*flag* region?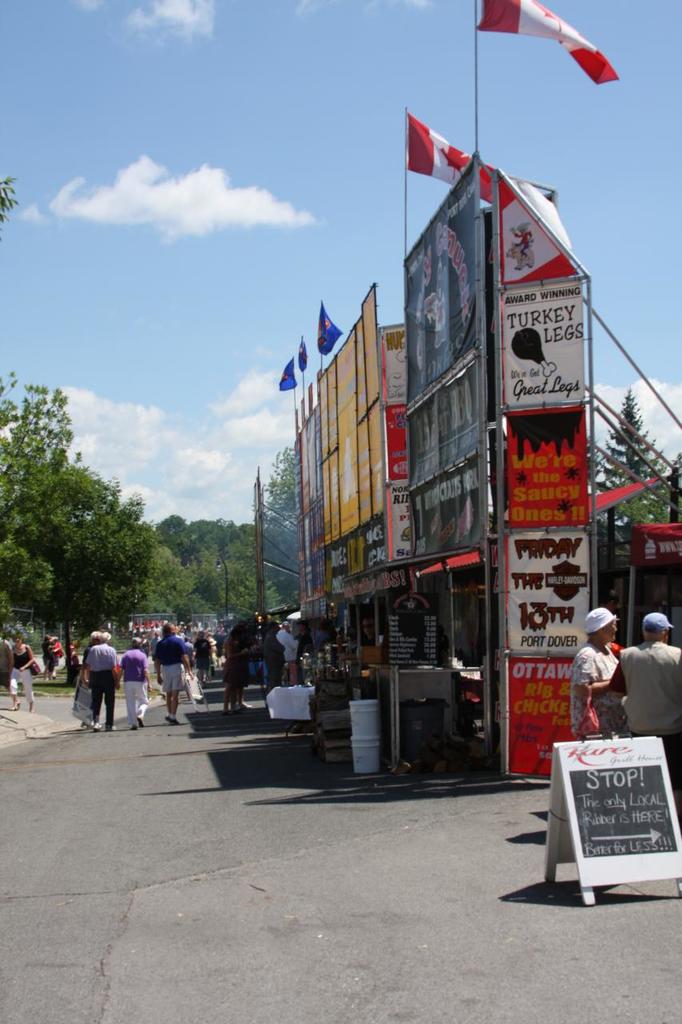
[x1=409, y1=104, x2=479, y2=192]
